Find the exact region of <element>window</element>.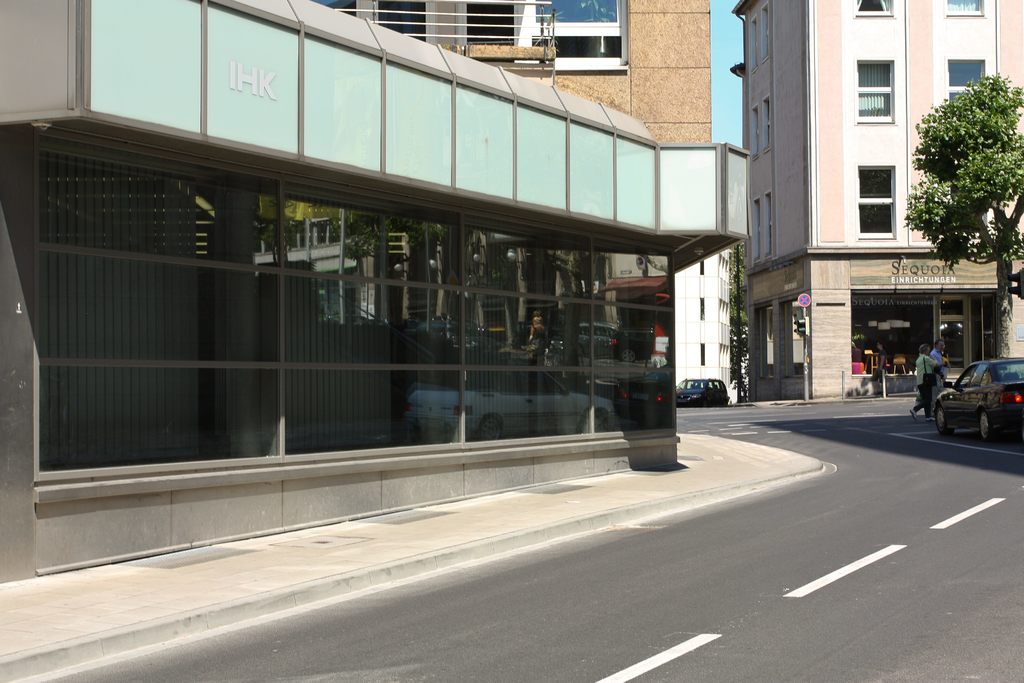
Exact region: [left=760, top=4, right=771, bottom=65].
